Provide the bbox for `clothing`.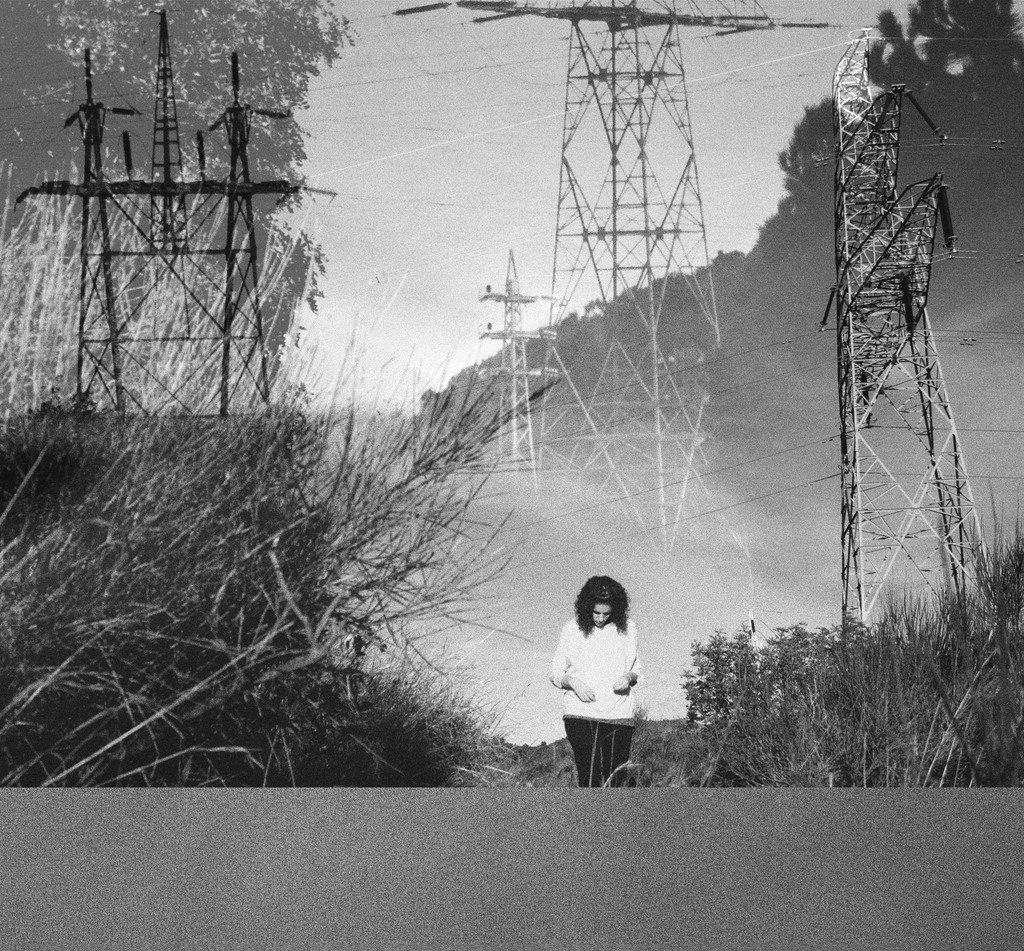
box=[554, 616, 644, 717].
